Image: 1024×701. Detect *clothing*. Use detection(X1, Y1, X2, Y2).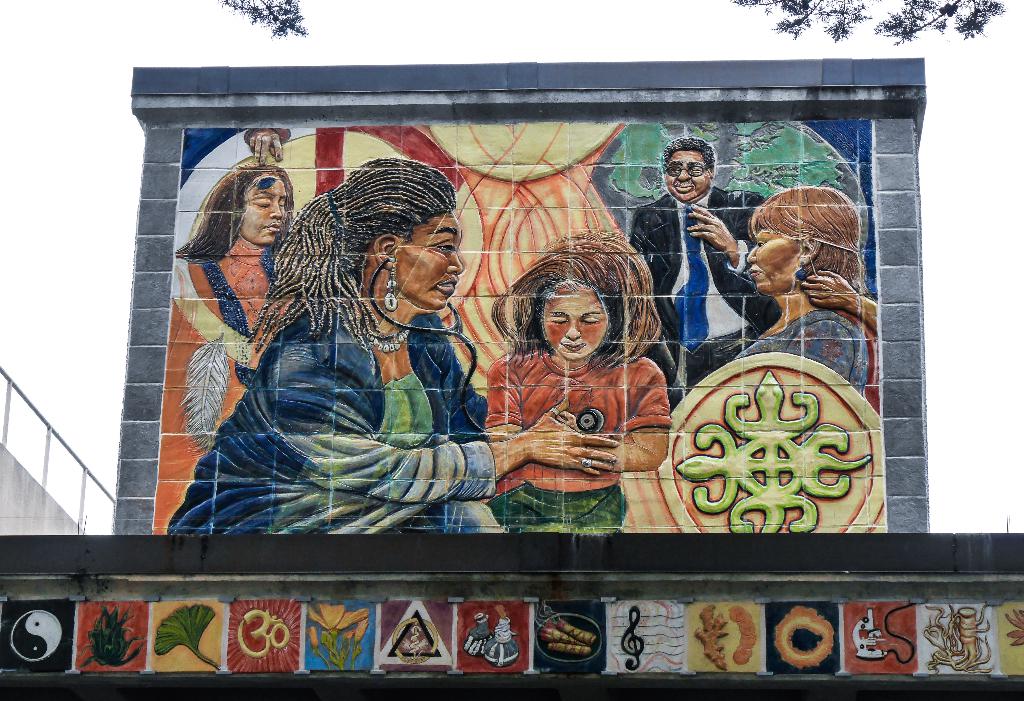
detection(167, 300, 508, 550).
